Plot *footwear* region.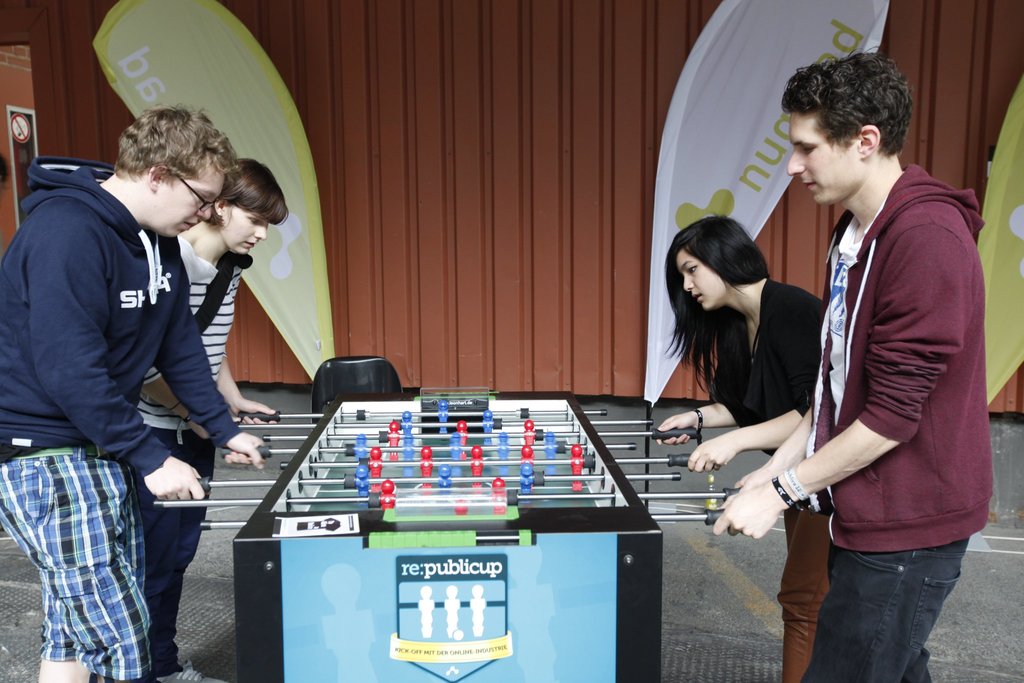
Plotted at region(152, 659, 228, 682).
